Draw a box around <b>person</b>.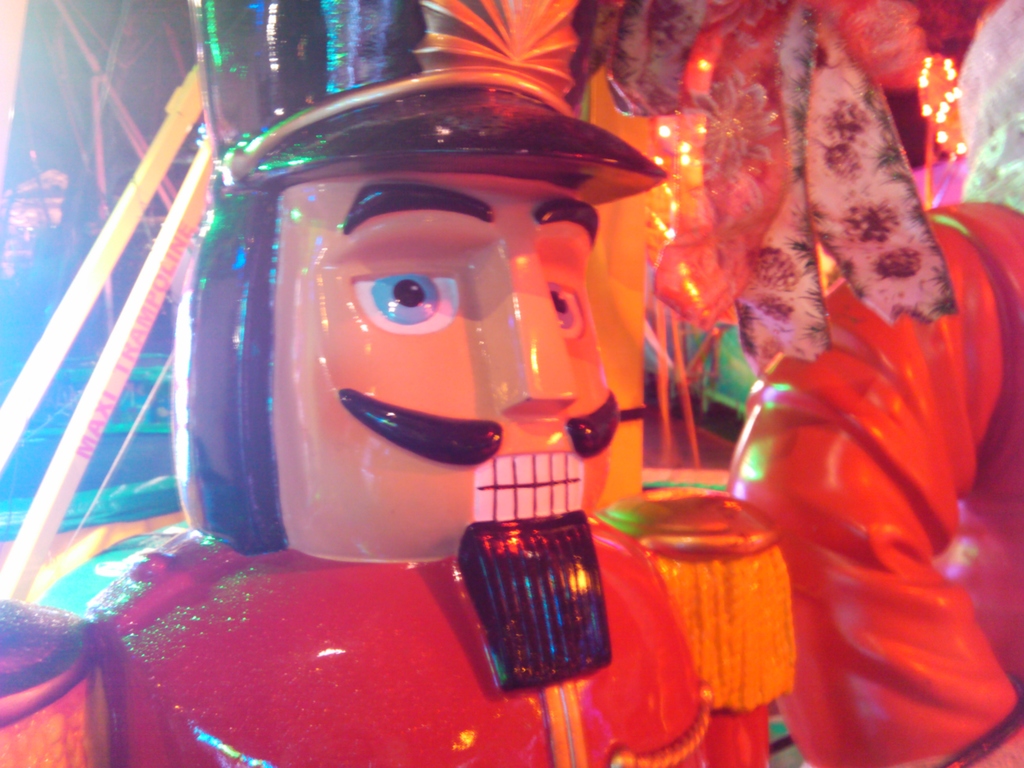
{"left": 692, "top": 79, "right": 1012, "bottom": 757}.
